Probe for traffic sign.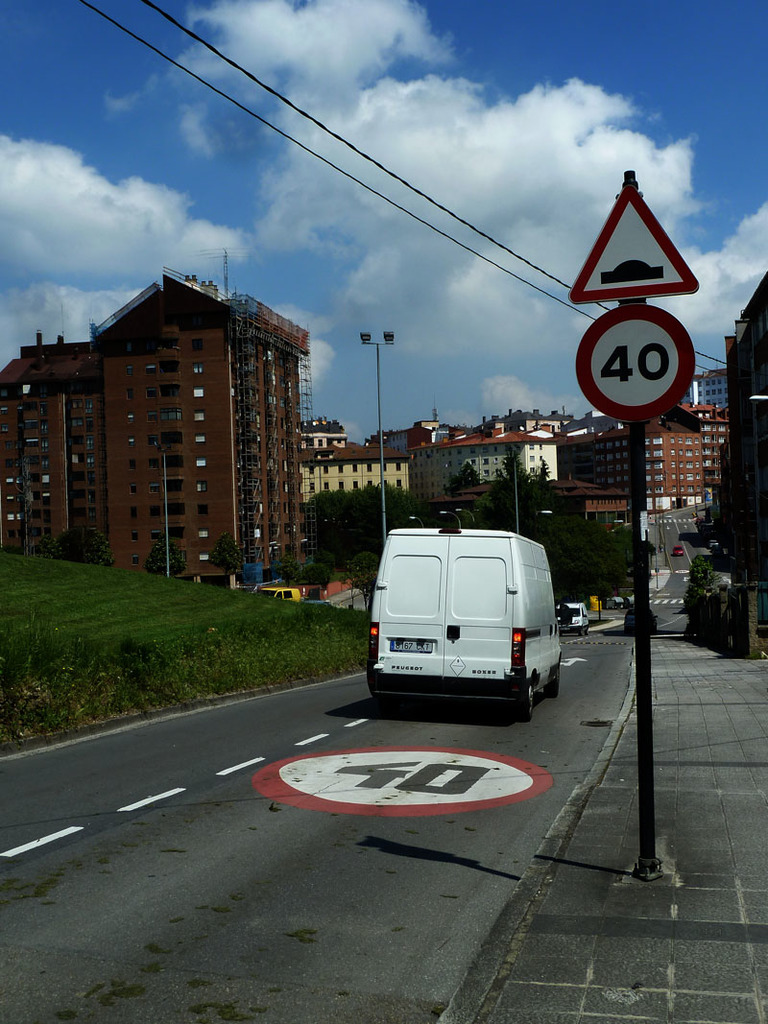
Probe result: <box>257,745,552,820</box>.
